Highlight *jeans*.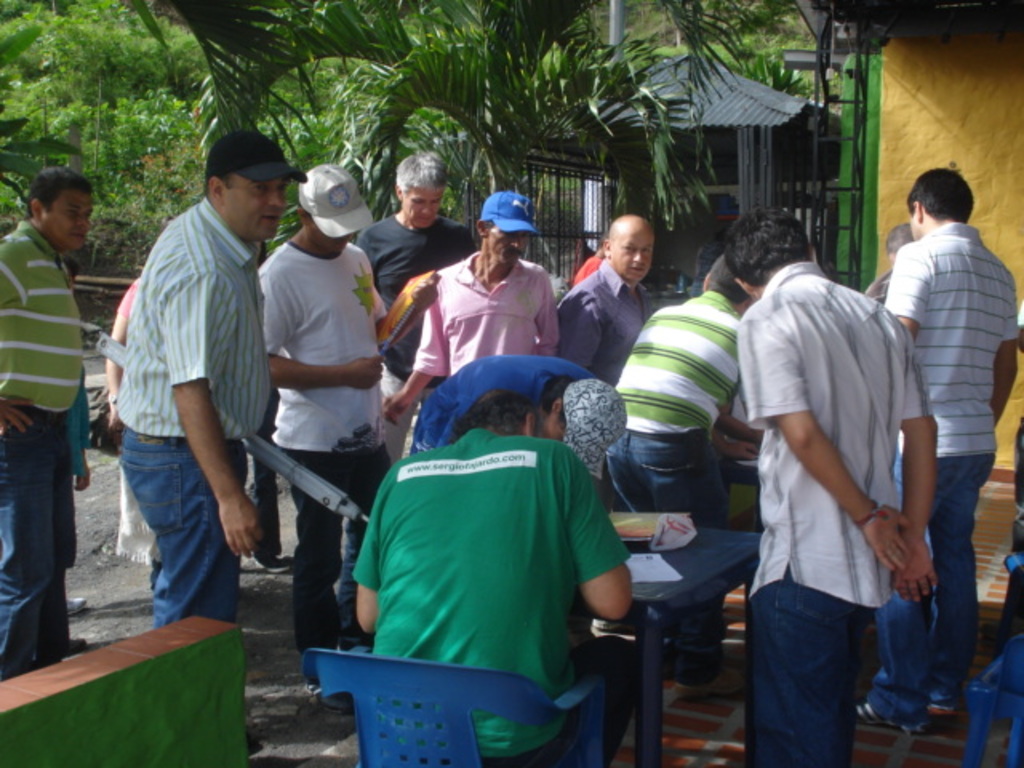
Highlighted region: (608,432,722,645).
